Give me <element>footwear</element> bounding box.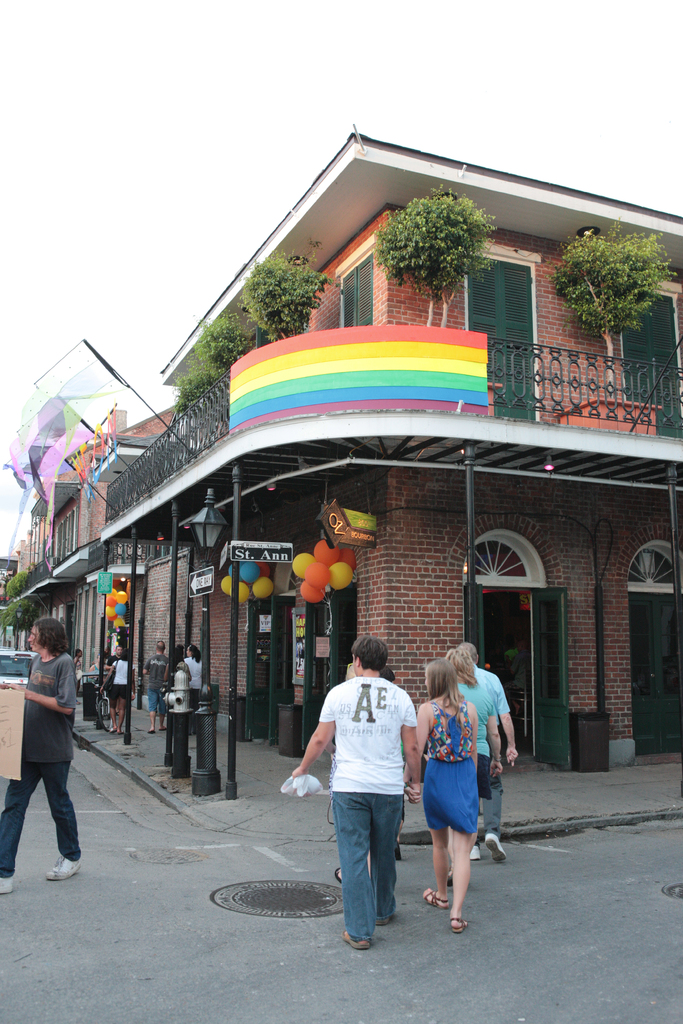
449,914,470,933.
